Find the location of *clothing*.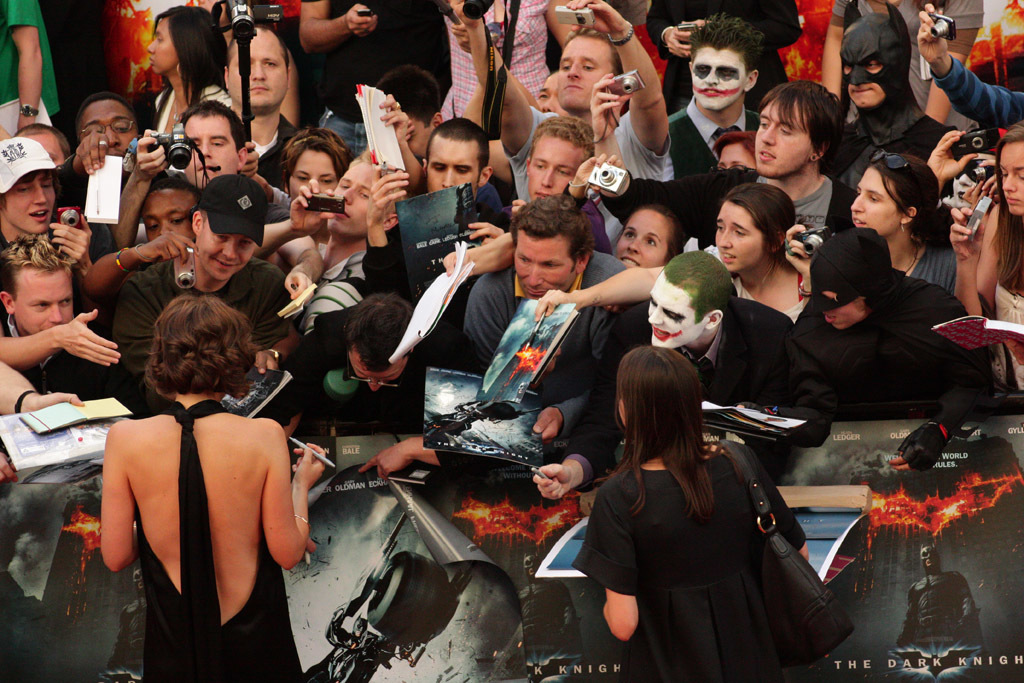
Location: BBox(122, 255, 293, 381).
